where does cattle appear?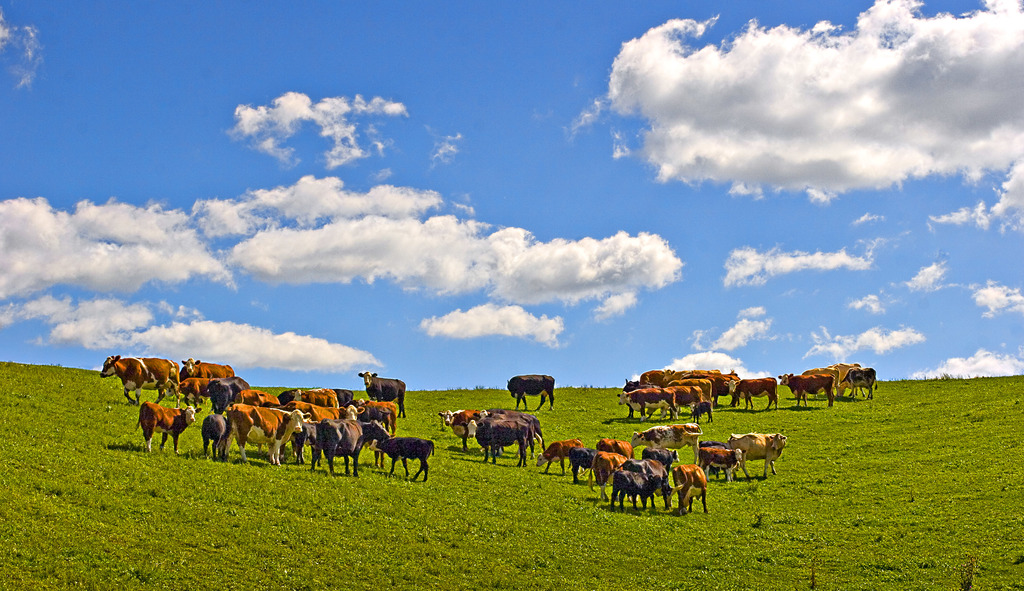
Appears at (left=476, top=409, right=537, bottom=458).
